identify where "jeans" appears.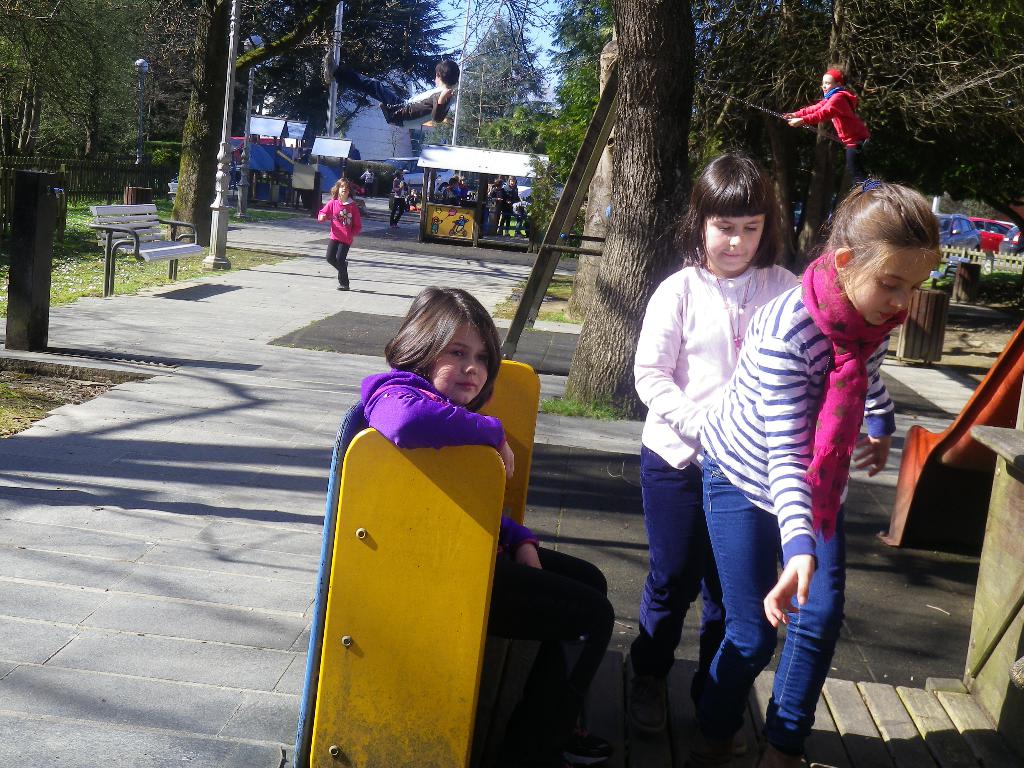
Appears at region(321, 240, 350, 280).
